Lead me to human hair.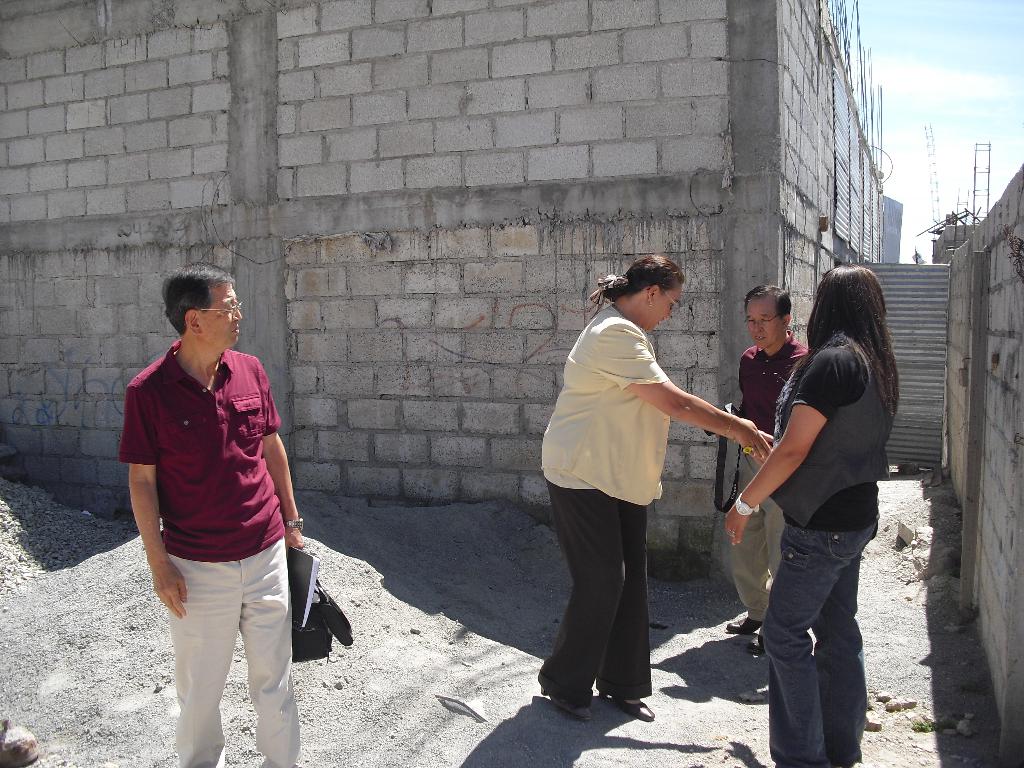
Lead to 161,264,234,337.
